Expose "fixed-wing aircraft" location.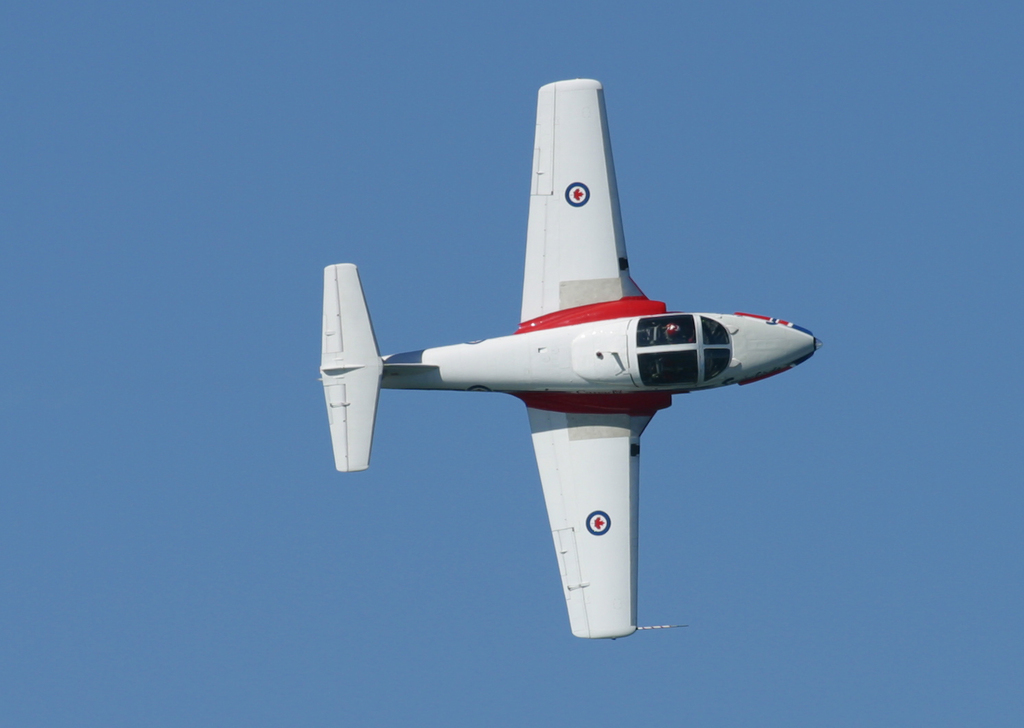
Exposed at (320,78,824,645).
